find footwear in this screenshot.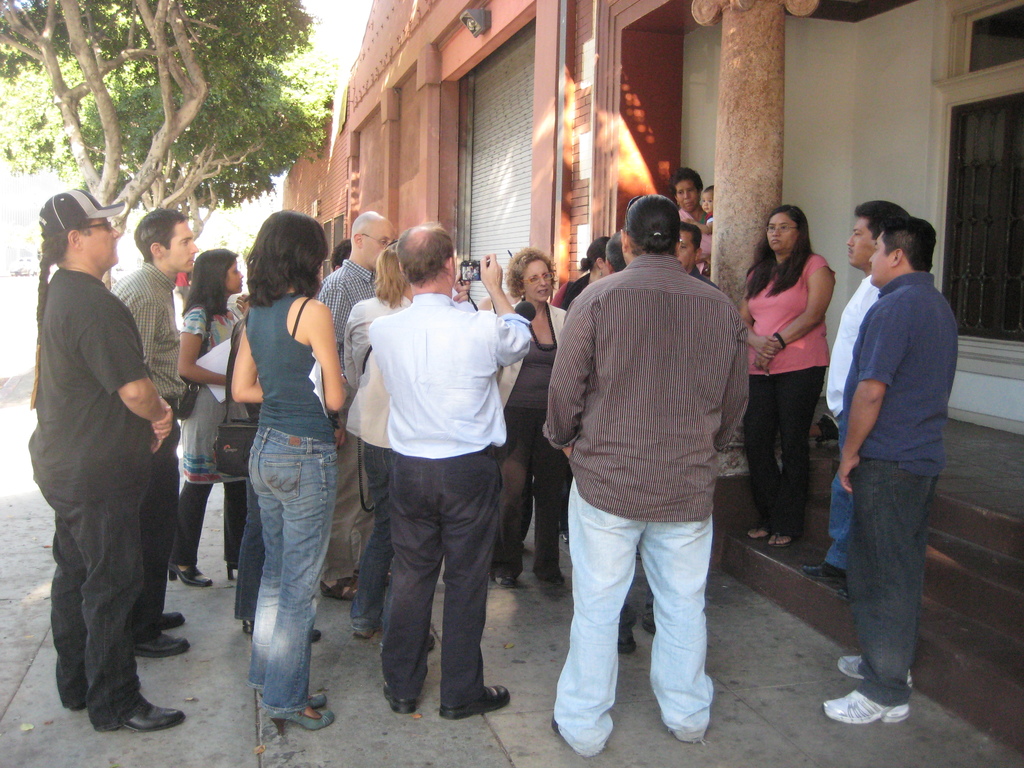
The bounding box for footwear is 225, 560, 237, 581.
